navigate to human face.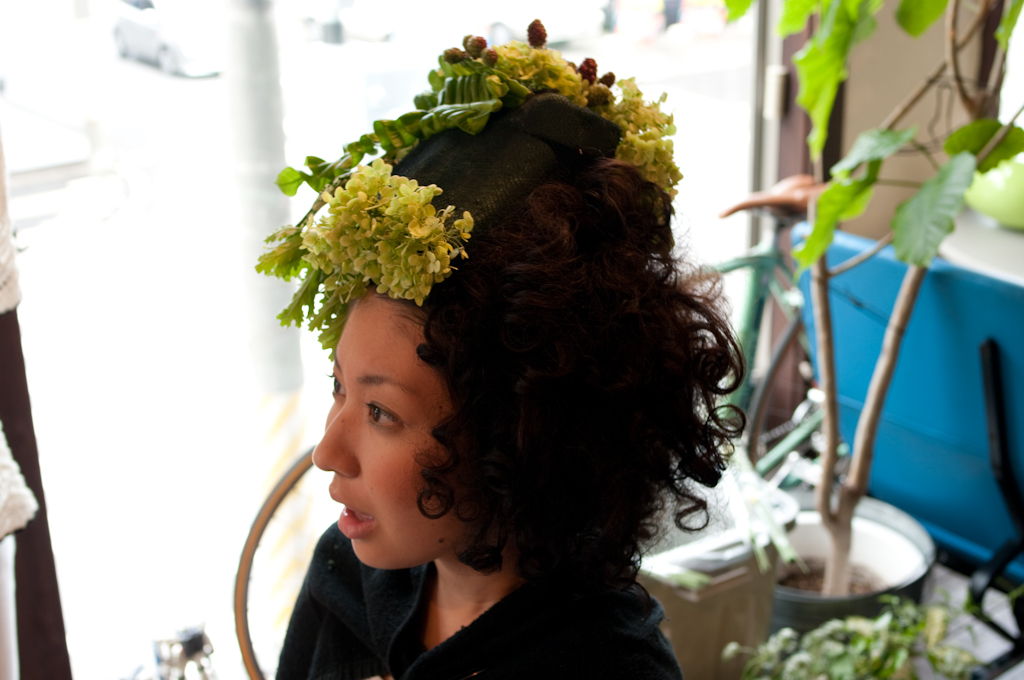
Navigation target: box(313, 296, 472, 577).
